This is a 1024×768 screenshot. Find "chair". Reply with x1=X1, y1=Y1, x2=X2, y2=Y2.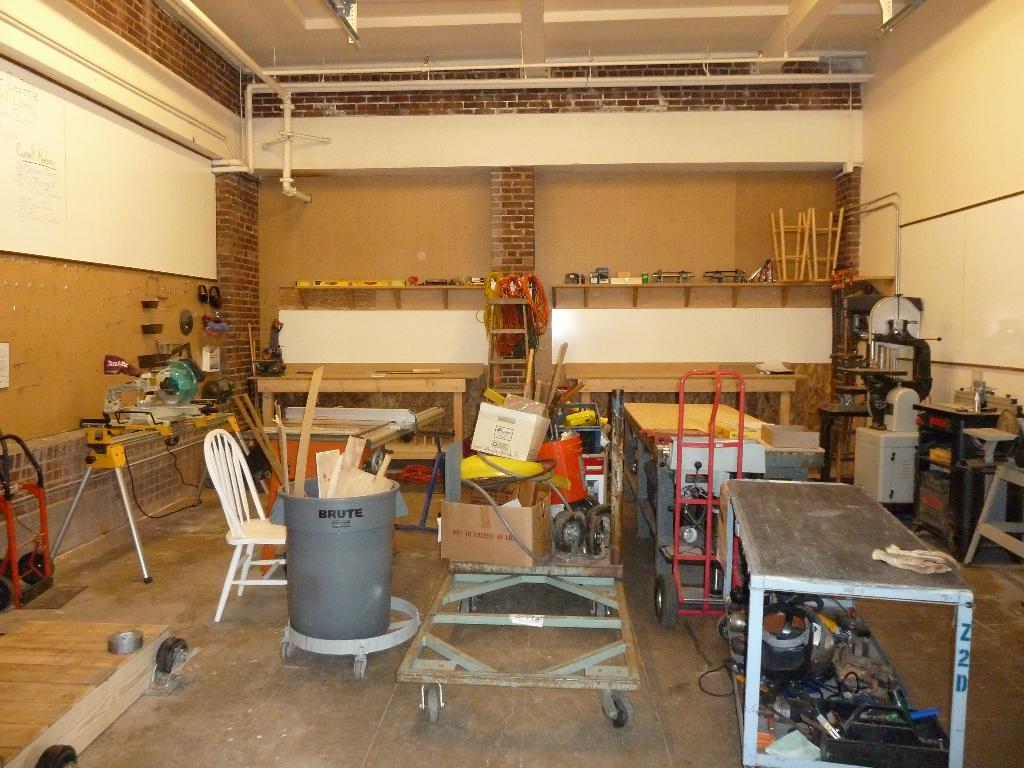
x1=198, y1=430, x2=287, y2=621.
